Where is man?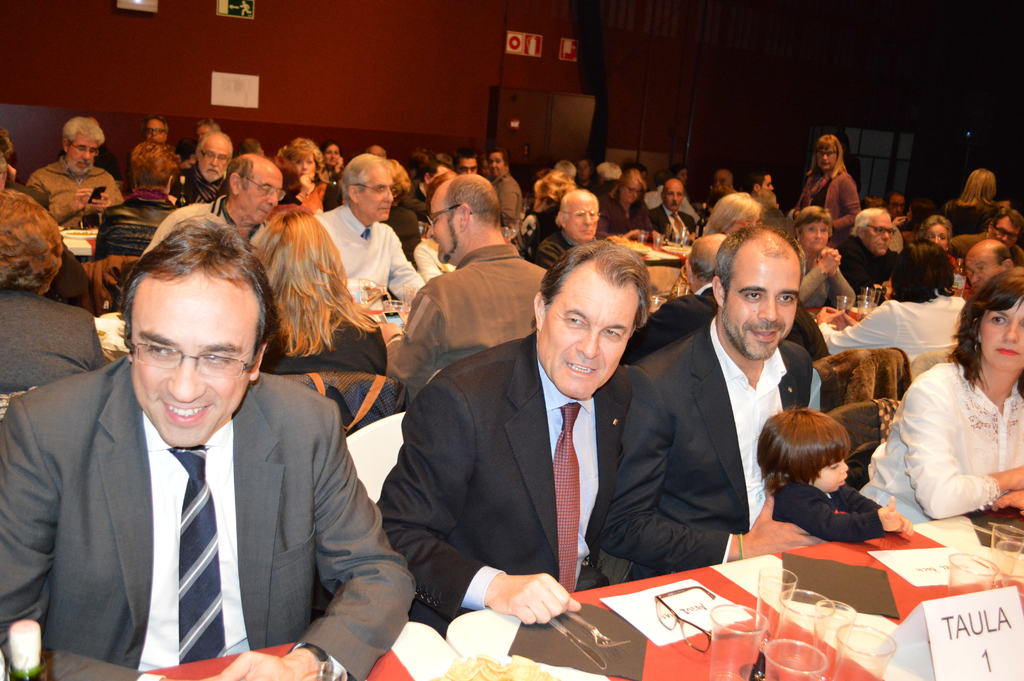
Rect(451, 145, 475, 172).
